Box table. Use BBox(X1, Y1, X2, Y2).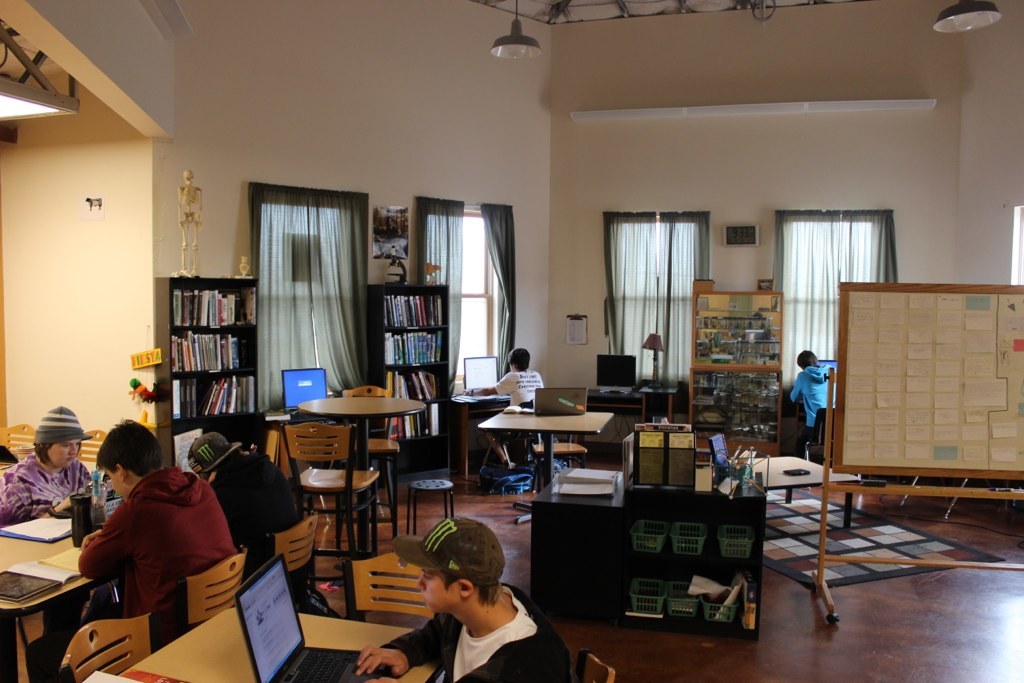
BBox(293, 392, 429, 558).
